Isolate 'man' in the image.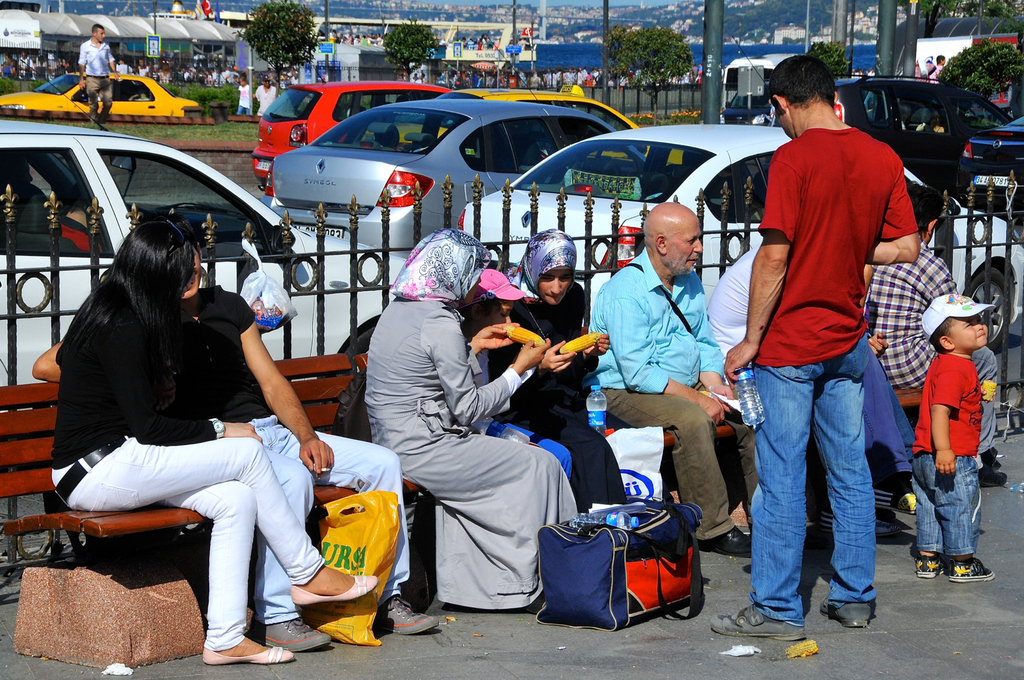
Isolated region: (x1=256, y1=75, x2=273, y2=116).
